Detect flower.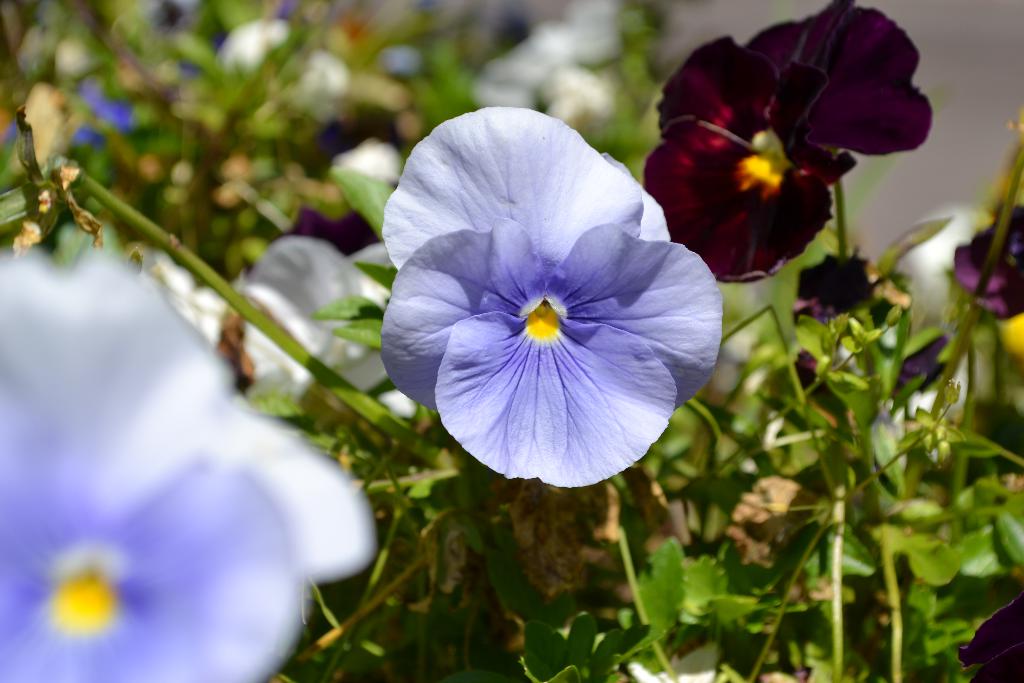
Detected at crop(276, 0, 295, 33).
